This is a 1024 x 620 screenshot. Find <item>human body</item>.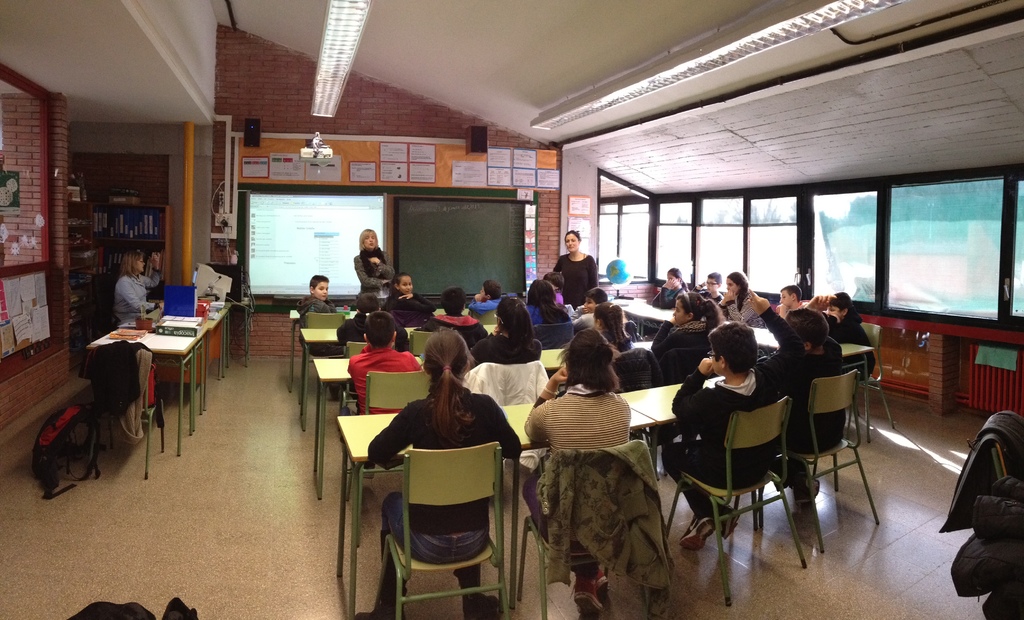
Bounding box: pyautogui.locateOnScreen(115, 252, 161, 325).
